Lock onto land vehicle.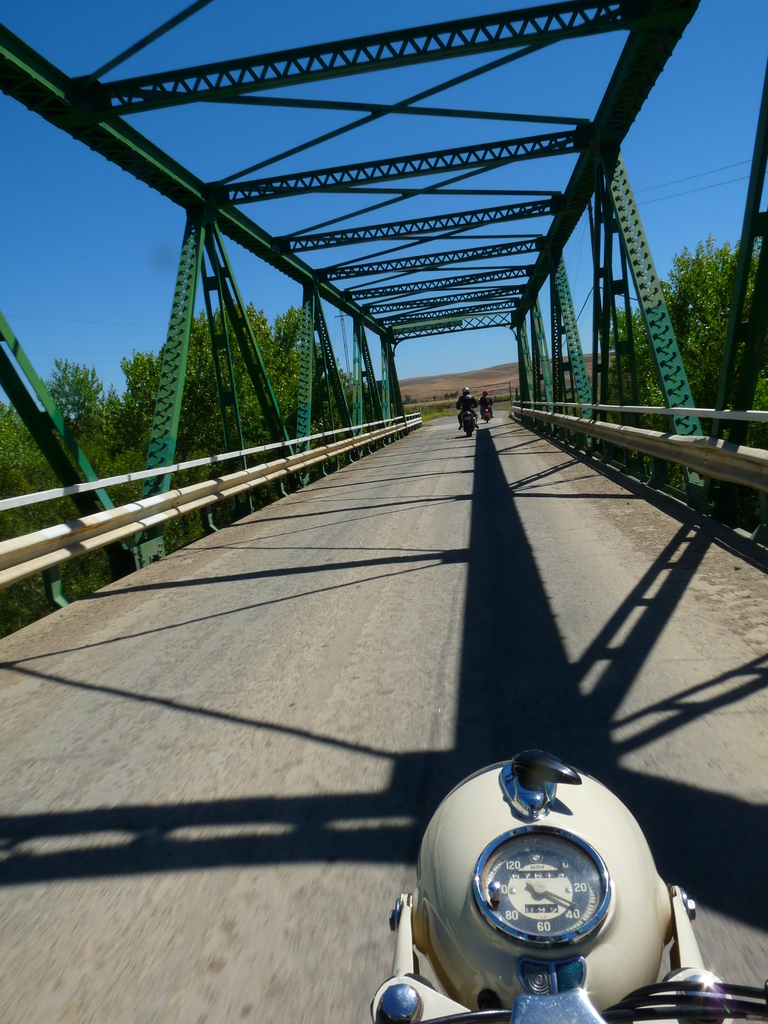
Locked: <region>369, 748, 767, 1023</region>.
